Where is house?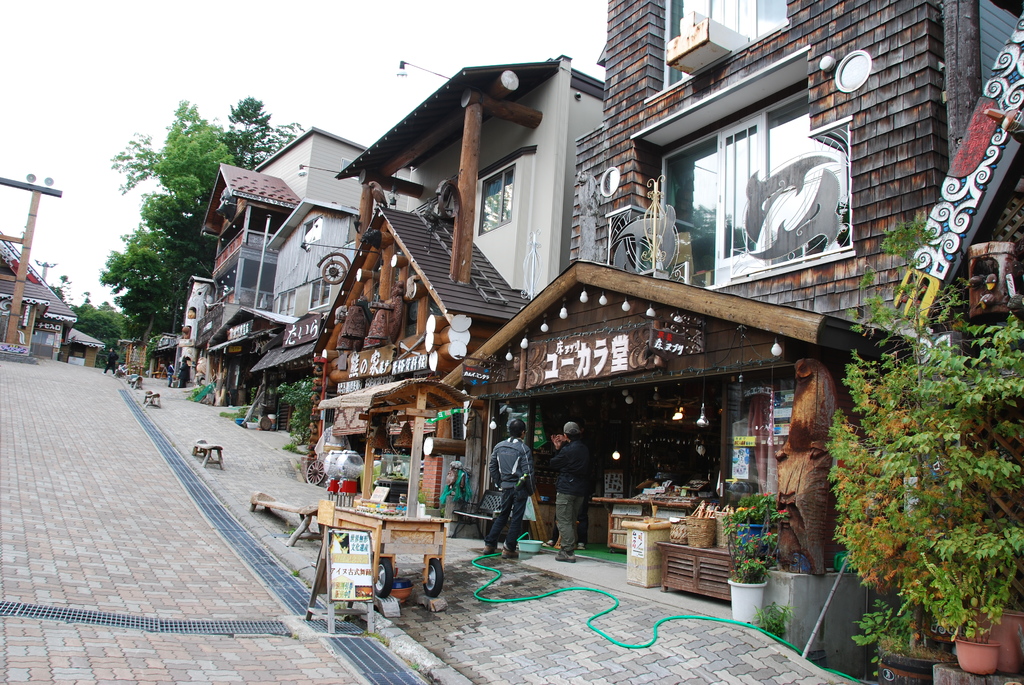
(419,0,1023,684).
